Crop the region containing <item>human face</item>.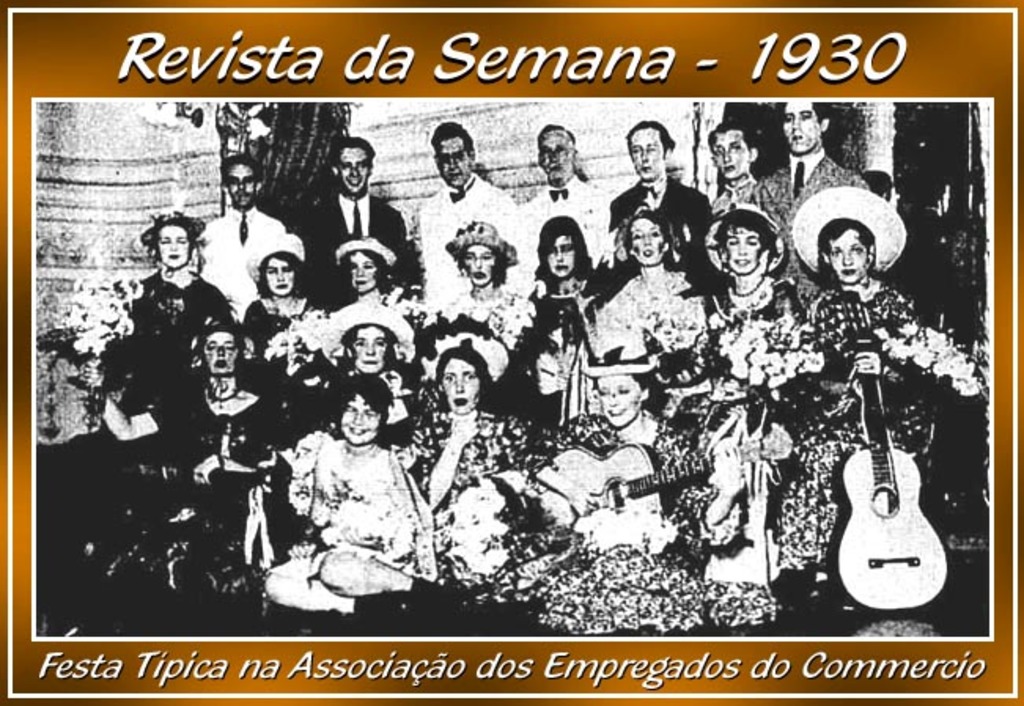
Crop region: 260, 250, 297, 296.
